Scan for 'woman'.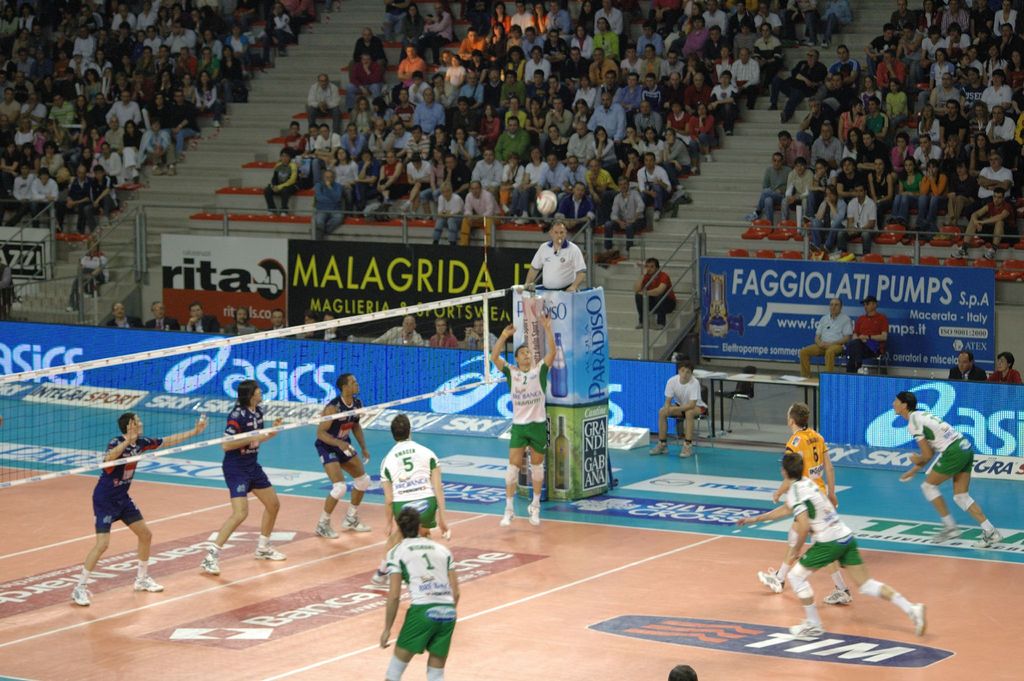
Scan result: region(940, 137, 973, 177).
